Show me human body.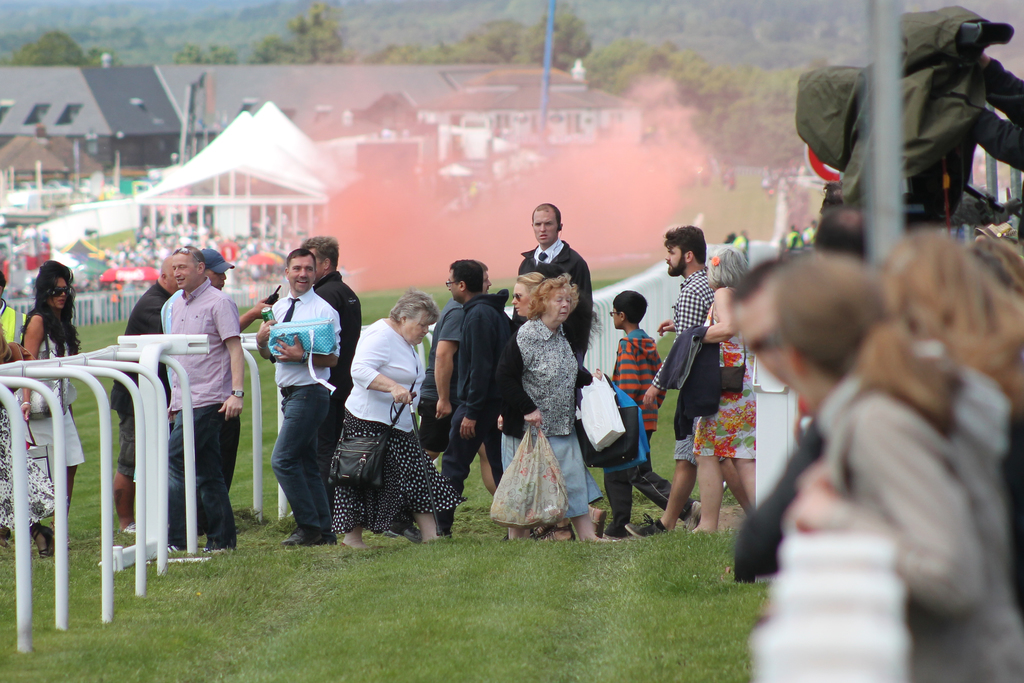
human body is here: region(496, 199, 611, 538).
